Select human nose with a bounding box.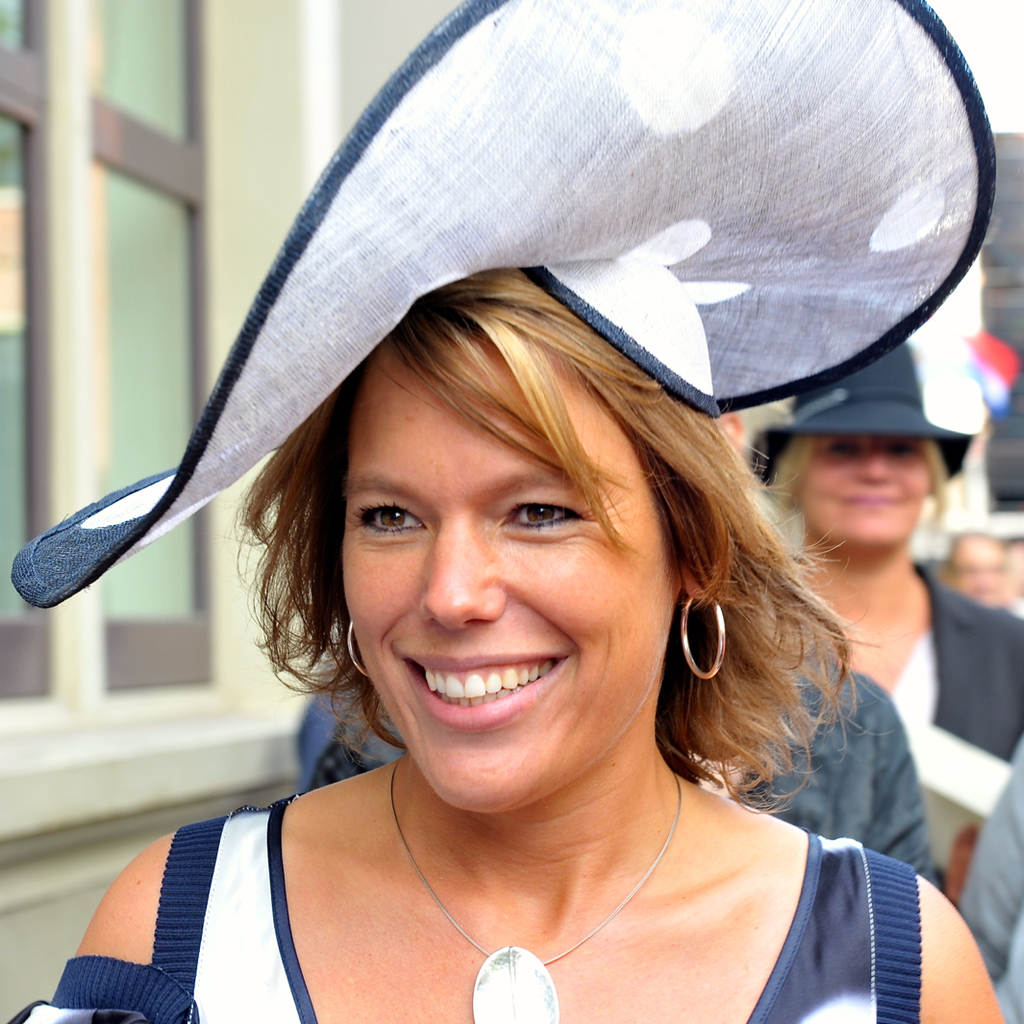
857, 448, 890, 487.
